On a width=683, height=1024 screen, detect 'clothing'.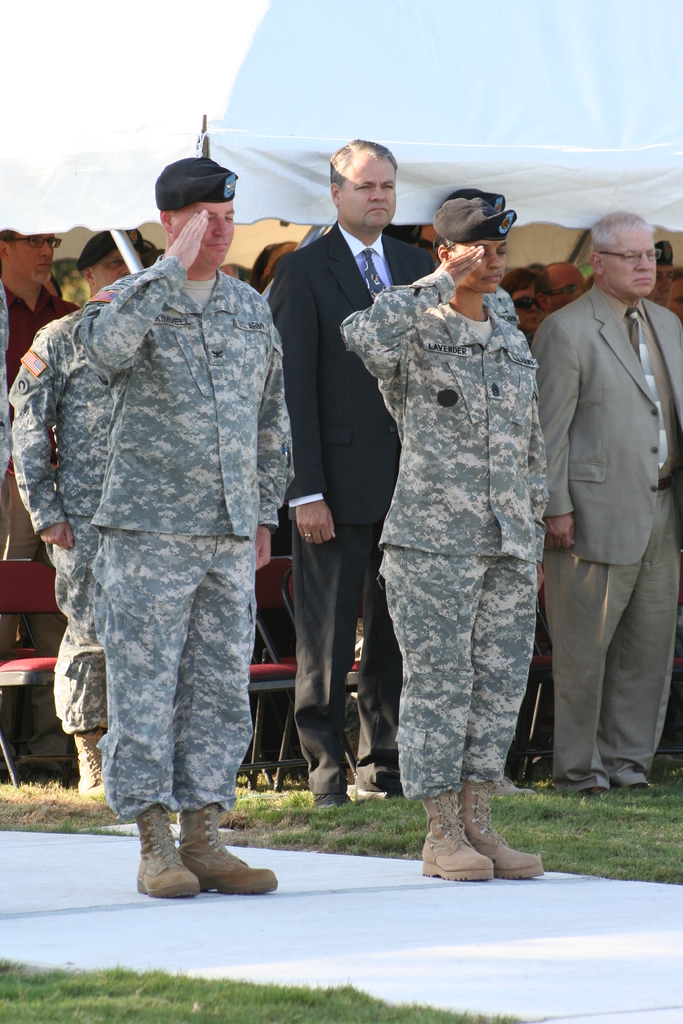
bbox=[72, 259, 290, 824].
